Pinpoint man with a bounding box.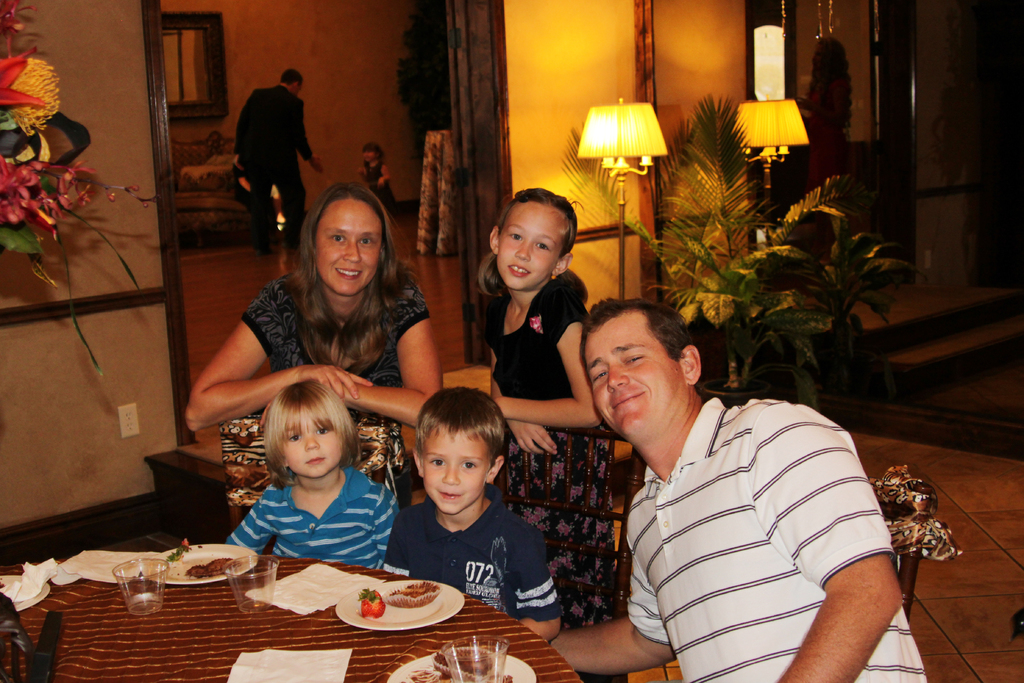
(550, 294, 928, 682).
